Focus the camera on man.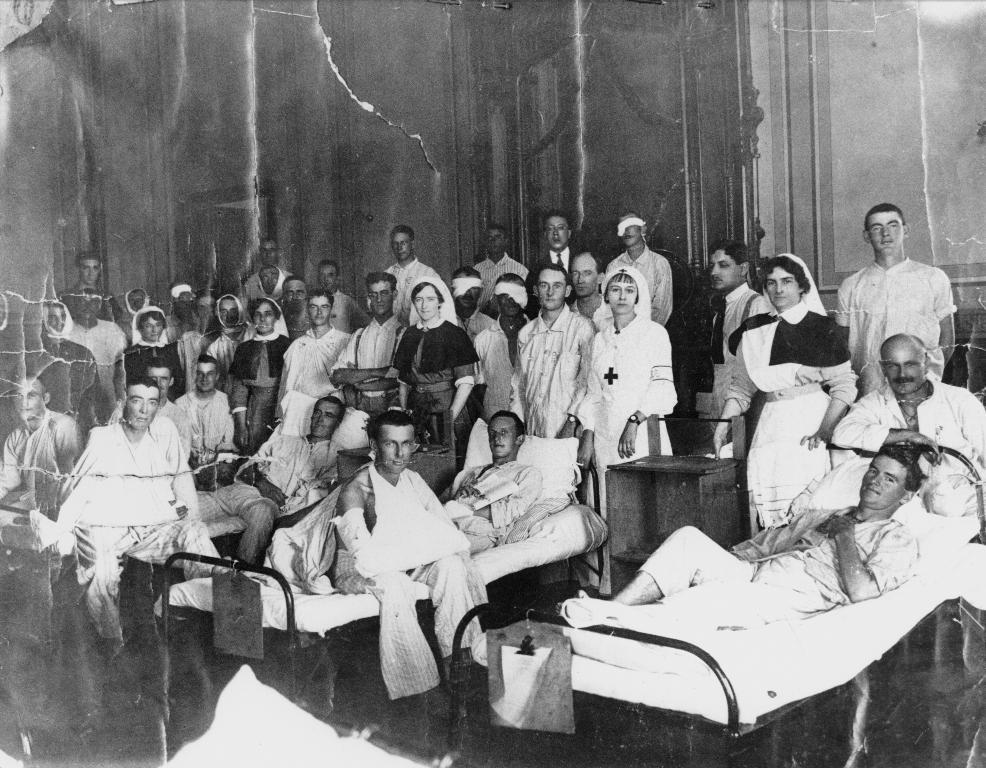
Focus region: box=[330, 406, 473, 714].
